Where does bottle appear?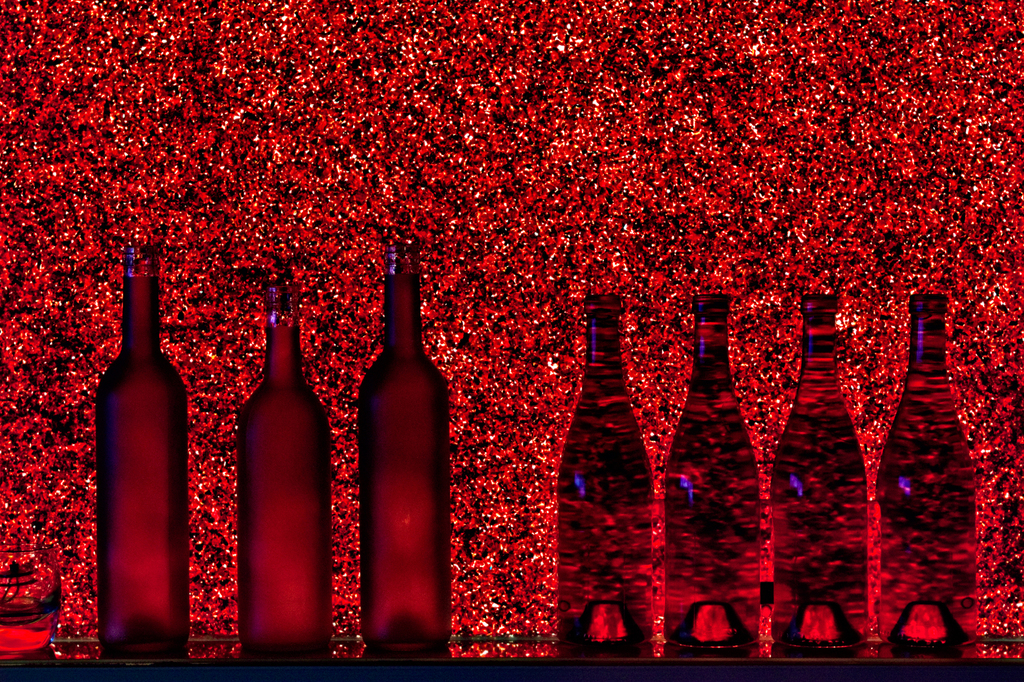
Appears at rect(338, 250, 459, 660).
